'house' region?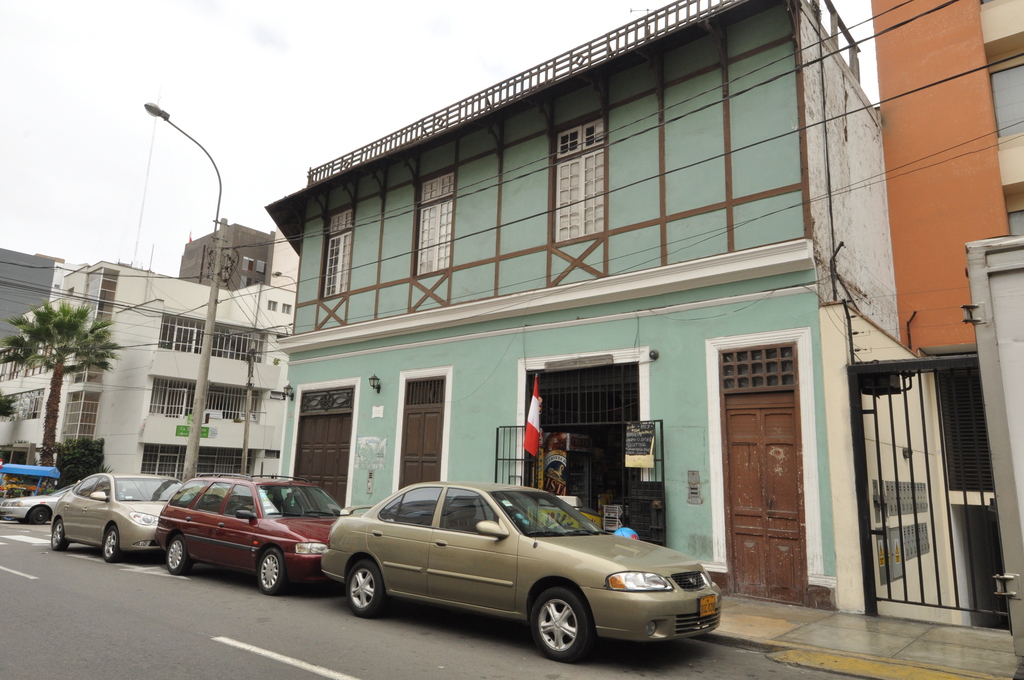
bbox(828, 0, 1023, 636)
